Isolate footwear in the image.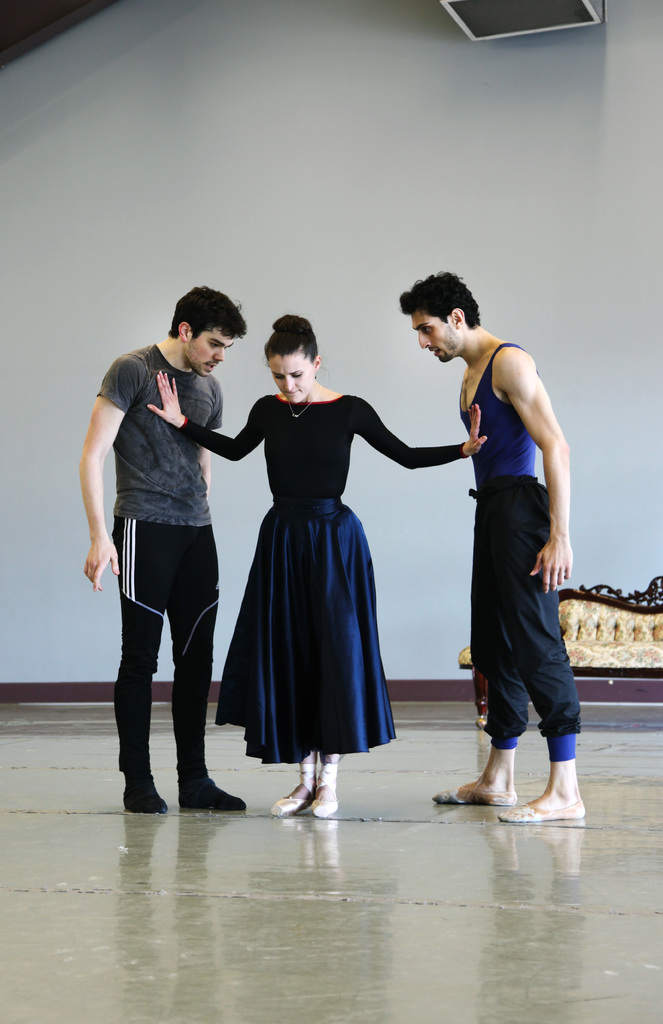
Isolated region: Rect(181, 778, 246, 820).
